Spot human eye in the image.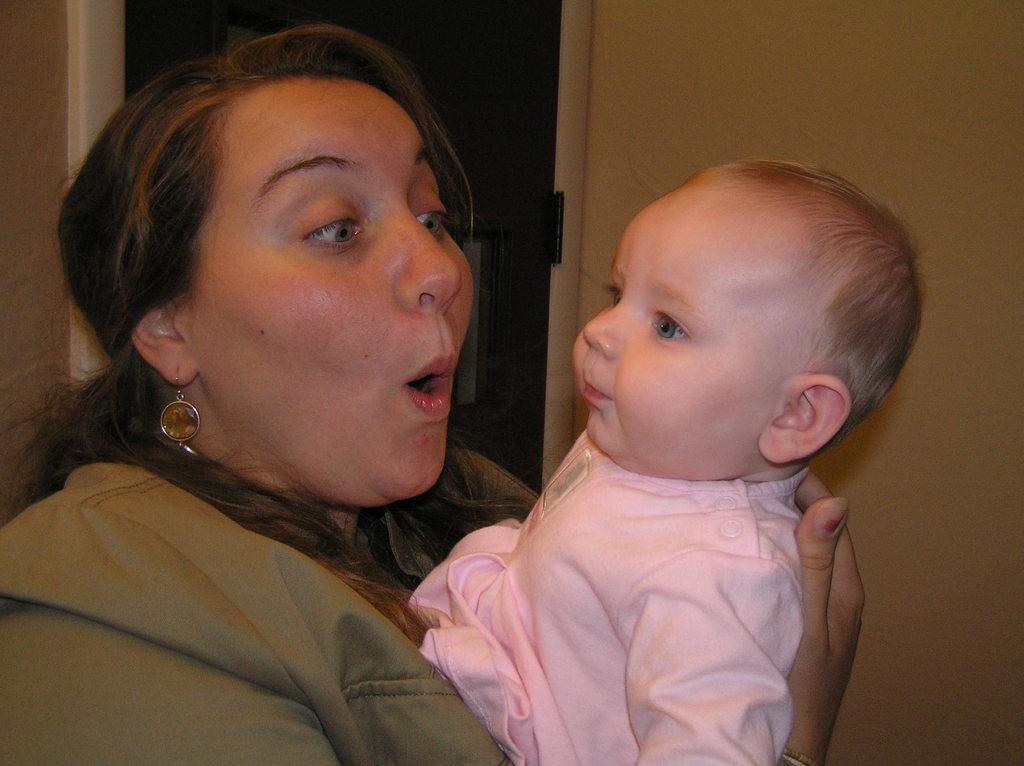
human eye found at [x1=269, y1=190, x2=366, y2=264].
